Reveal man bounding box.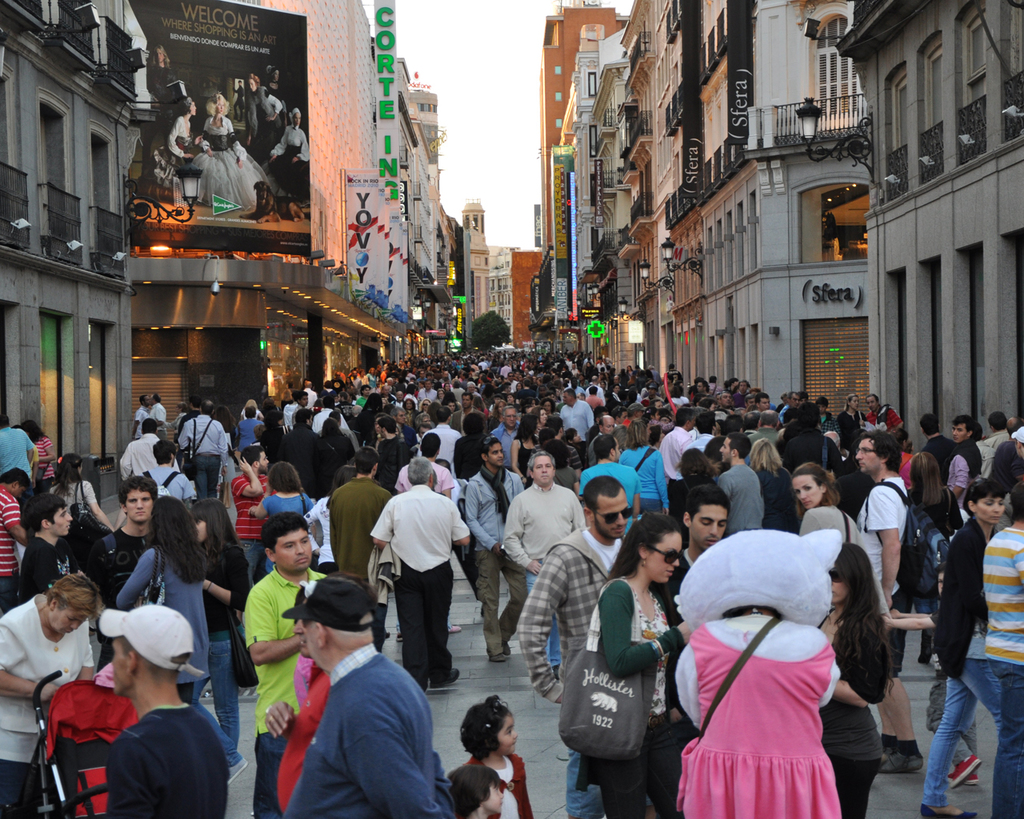
Revealed: rect(503, 455, 593, 677).
